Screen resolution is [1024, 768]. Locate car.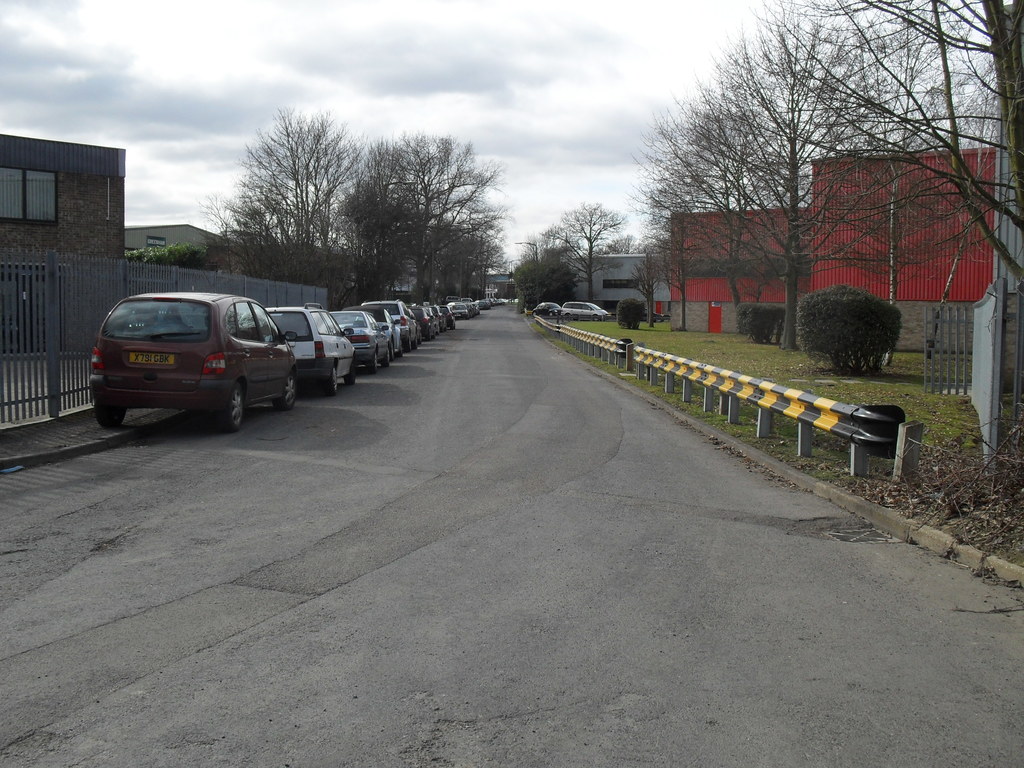
bbox=(262, 304, 356, 394).
